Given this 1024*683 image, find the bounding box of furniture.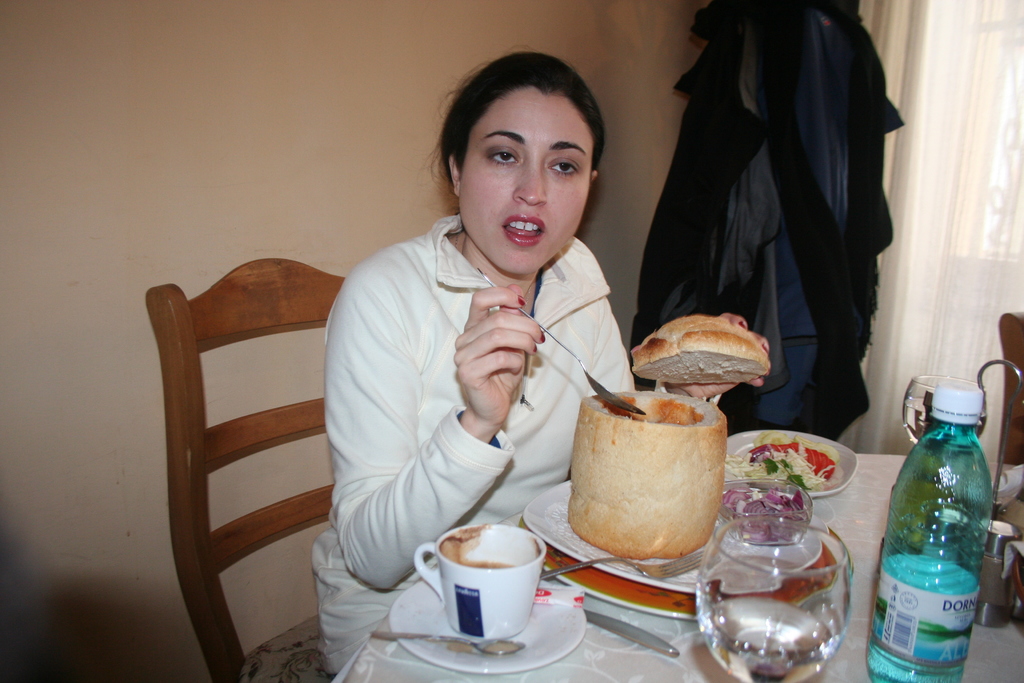
rect(997, 309, 1022, 465).
